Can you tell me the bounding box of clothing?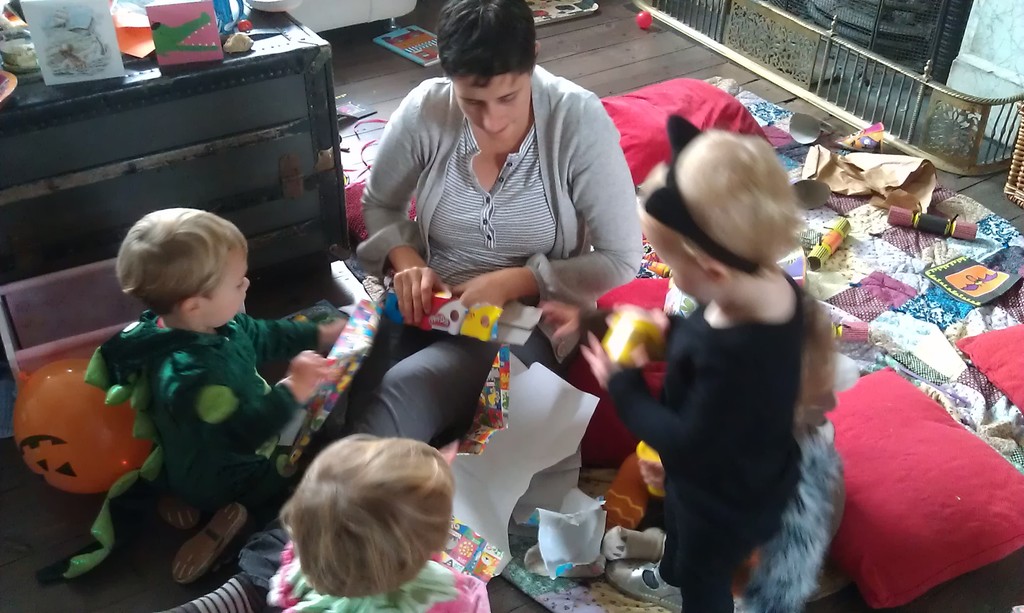
box(246, 555, 488, 612).
